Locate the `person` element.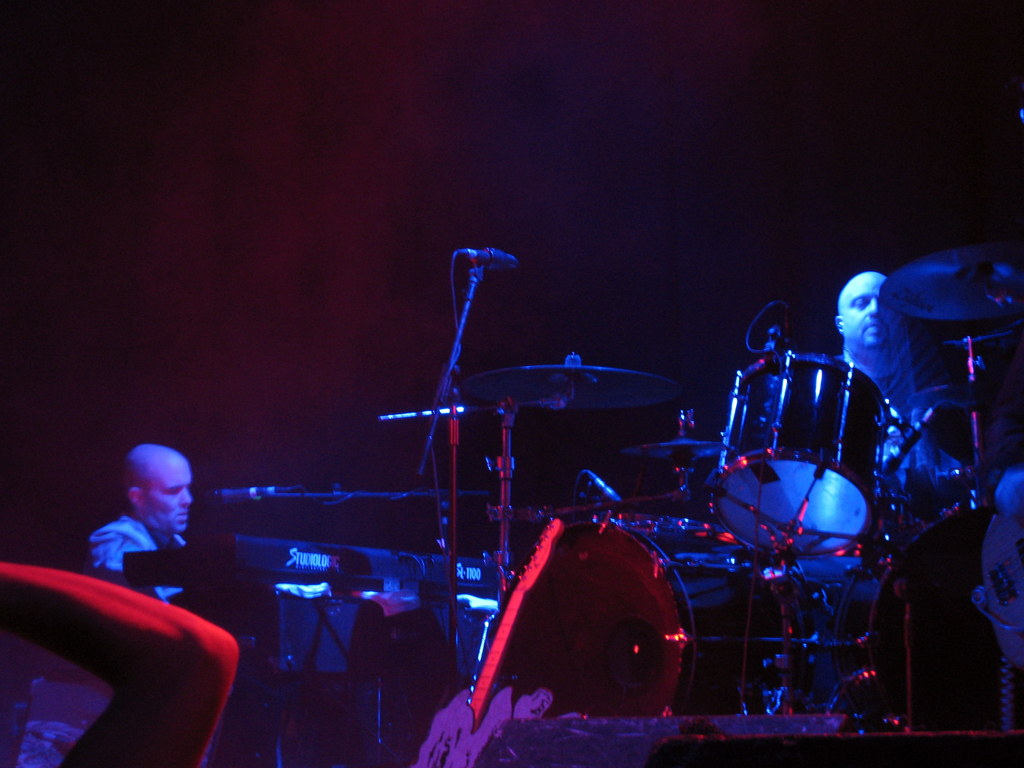
Element bbox: <box>82,433,218,618</box>.
